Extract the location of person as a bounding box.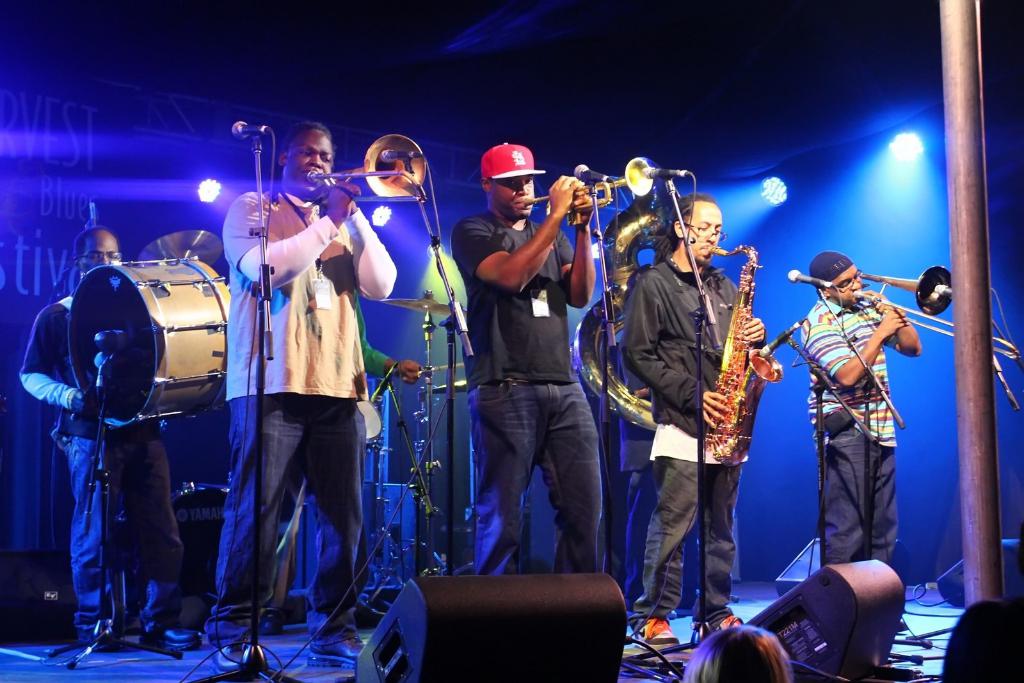
Rect(449, 136, 612, 588).
